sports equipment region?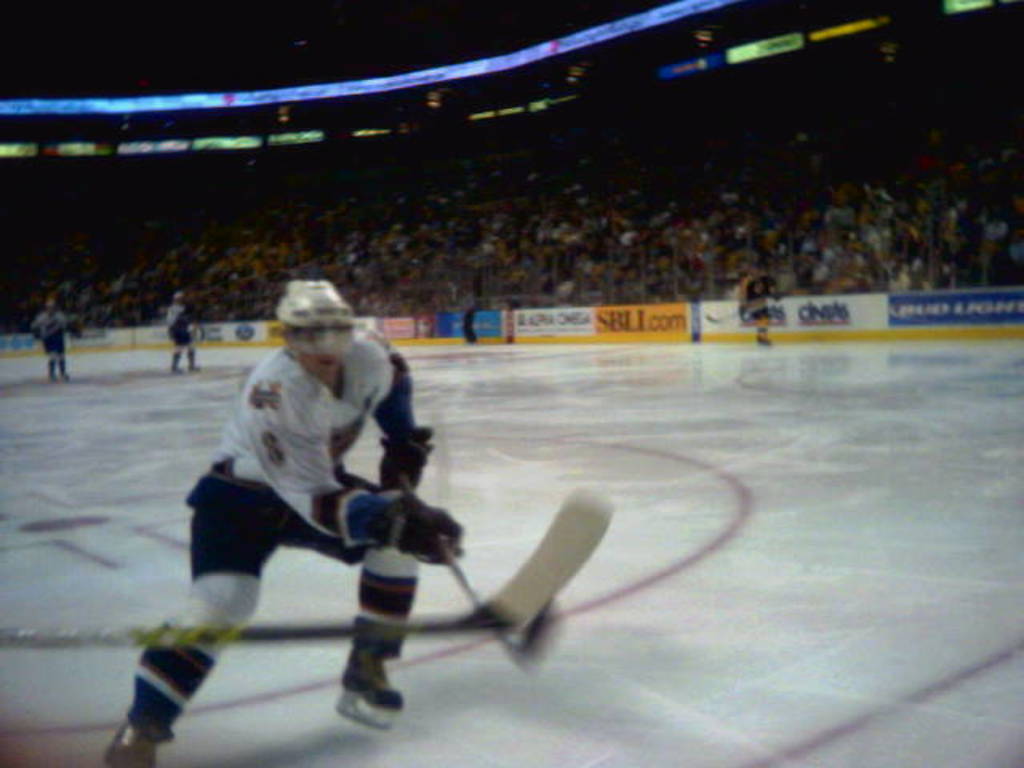
bbox(334, 645, 406, 734)
